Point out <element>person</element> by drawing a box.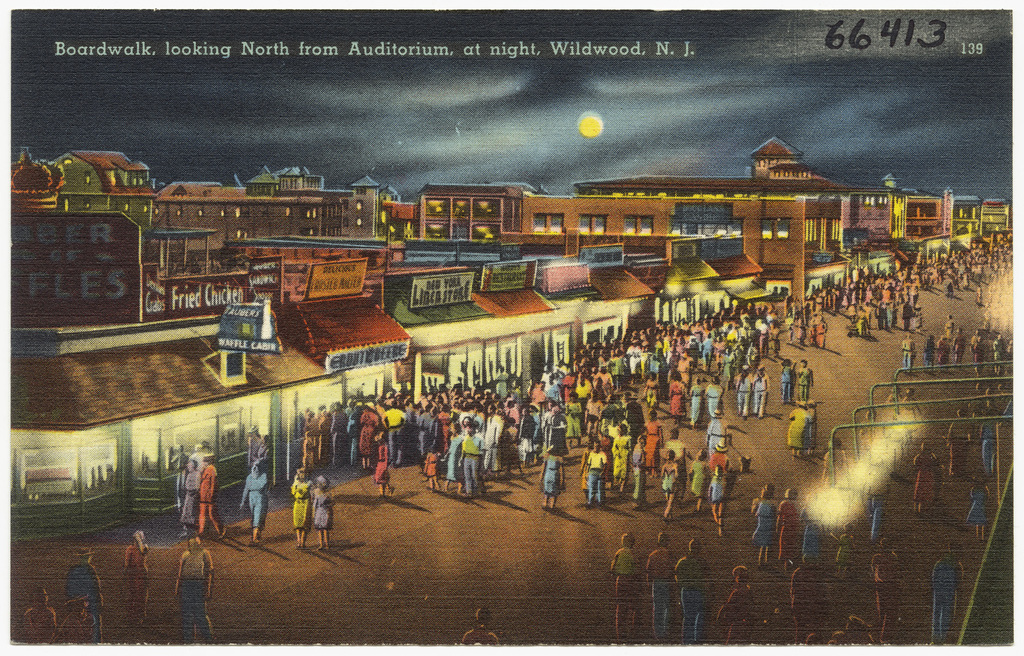
(left=781, top=354, right=798, bottom=411).
